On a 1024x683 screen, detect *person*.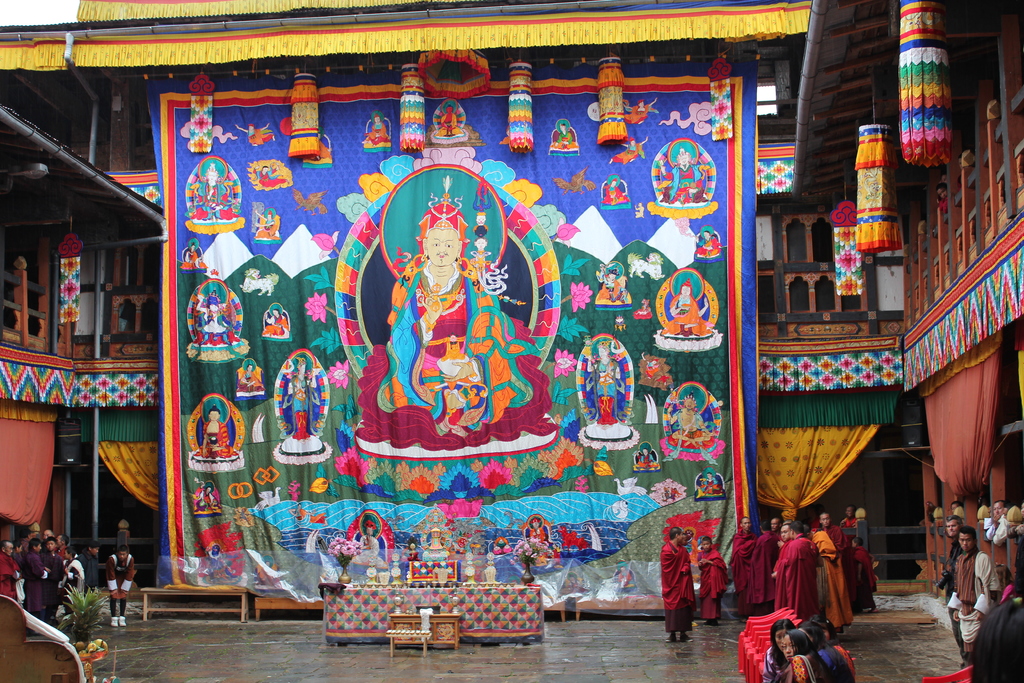
[x1=694, y1=532, x2=727, y2=623].
